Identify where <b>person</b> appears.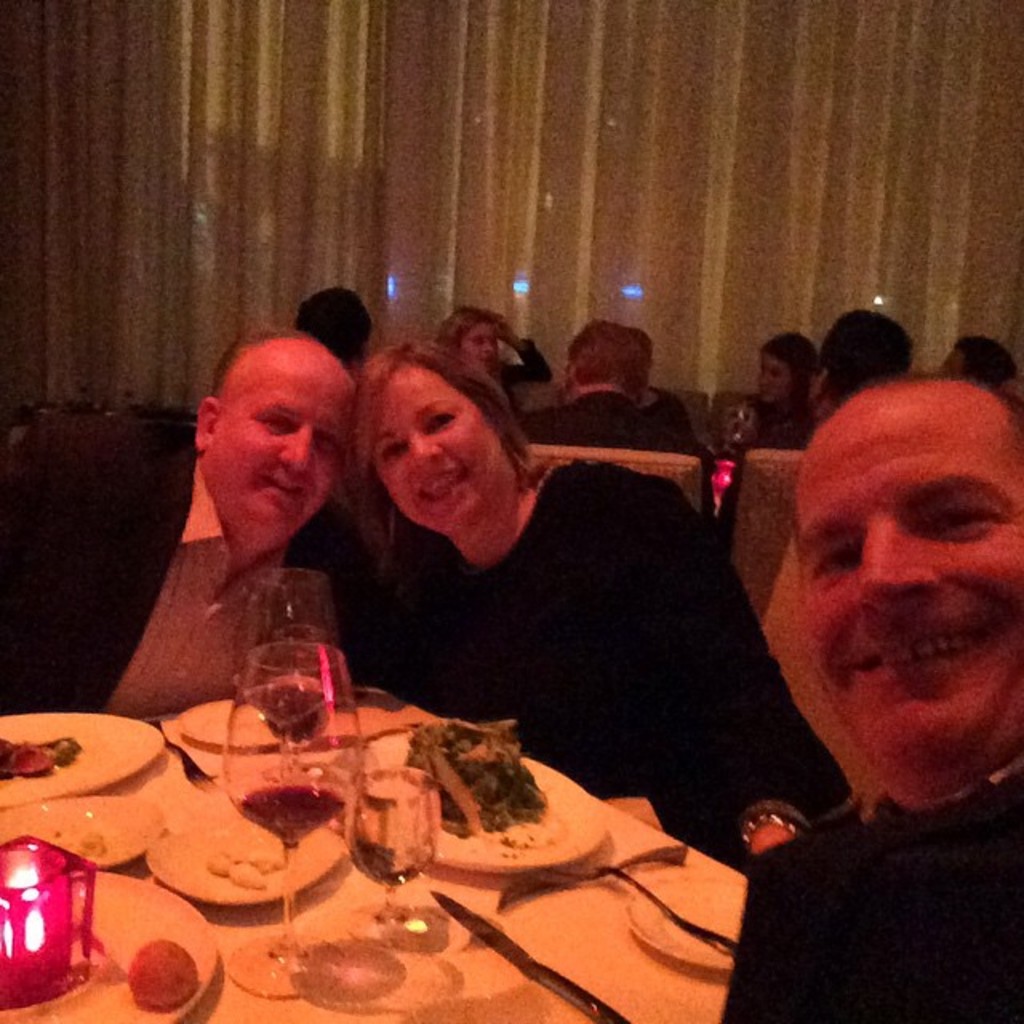
Appears at [299,293,381,373].
